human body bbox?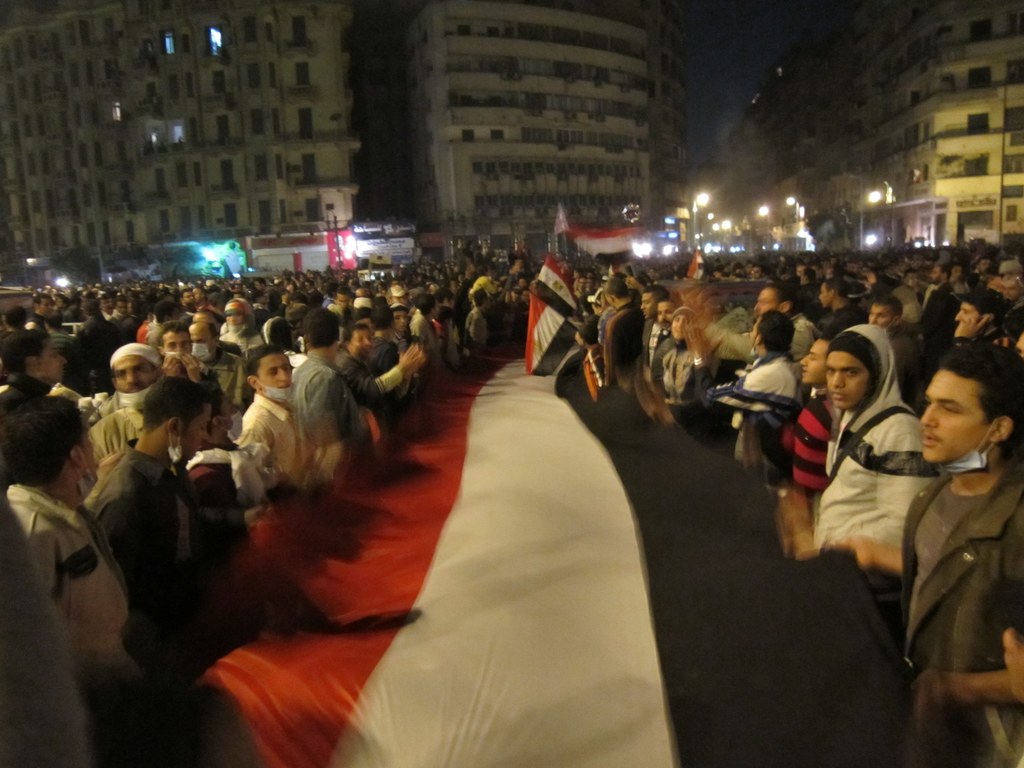
[left=332, top=317, right=421, bottom=419]
